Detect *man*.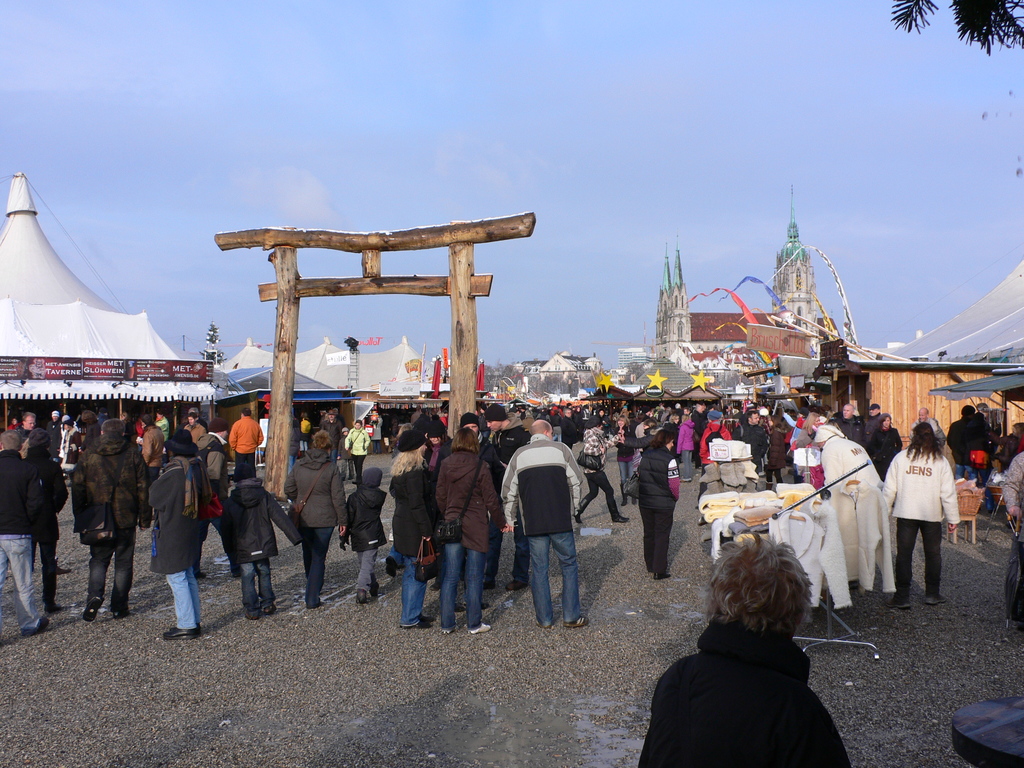
Detected at {"x1": 908, "y1": 404, "x2": 943, "y2": 452}.
